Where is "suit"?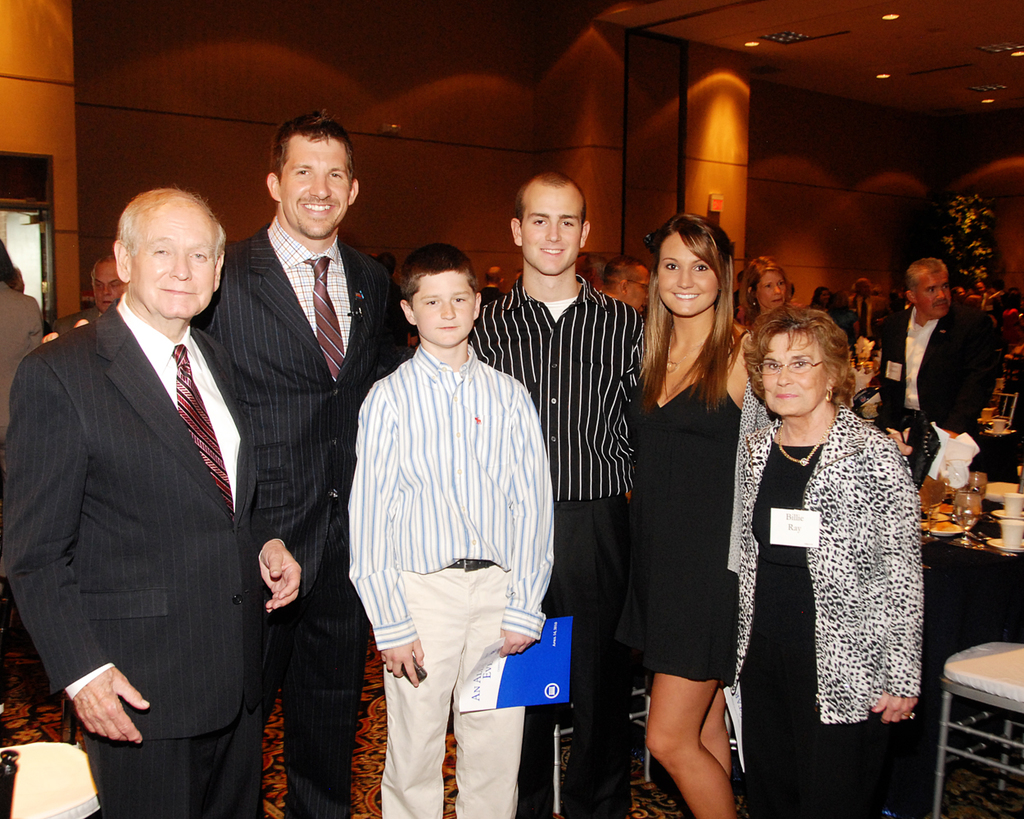
[43,305,95,333].
